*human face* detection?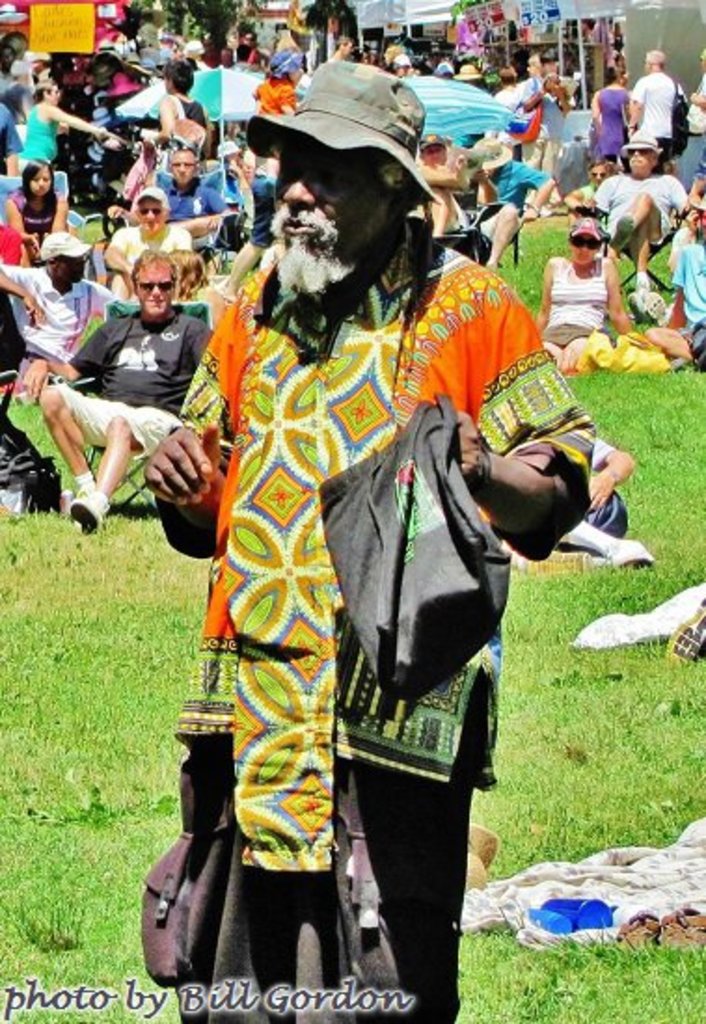
box(138, 266, 175, 320)
